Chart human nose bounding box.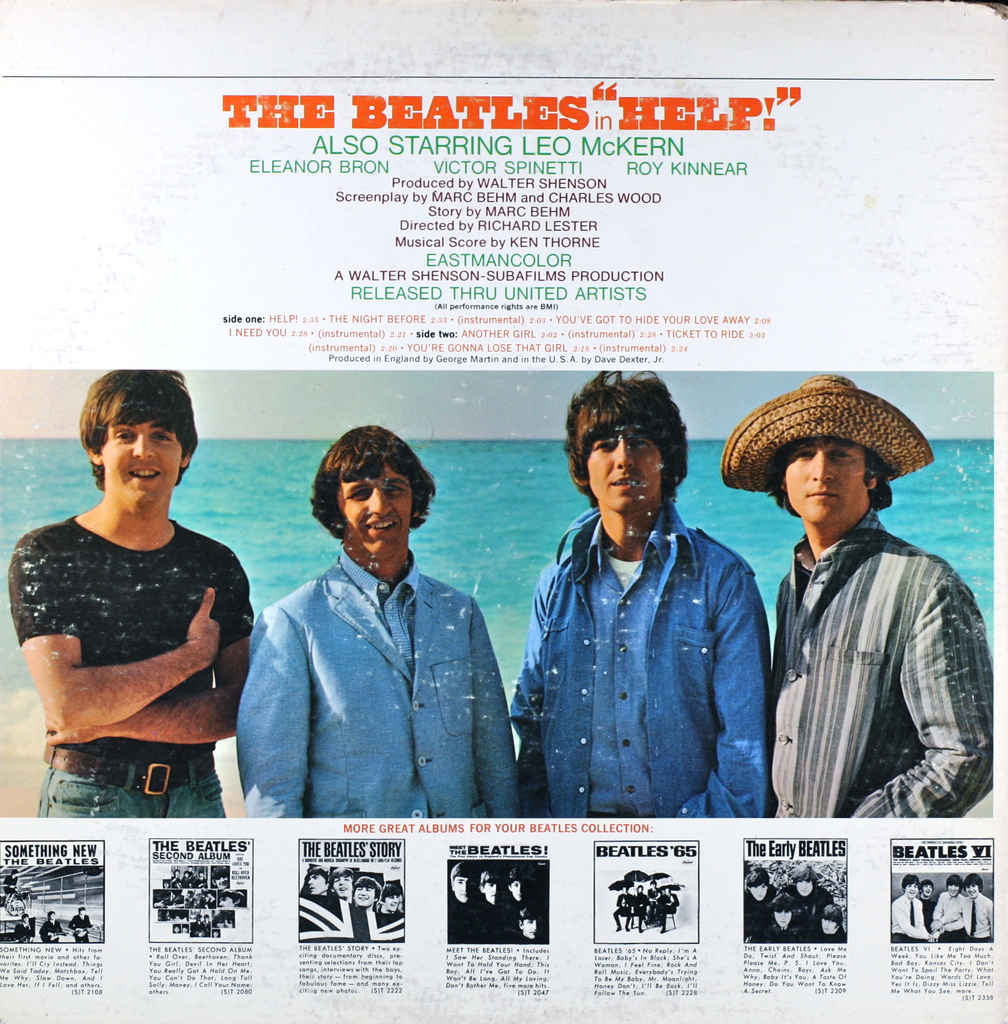
Charted: pyautogui.locateOnScreen(458, 880, 468, 892).
